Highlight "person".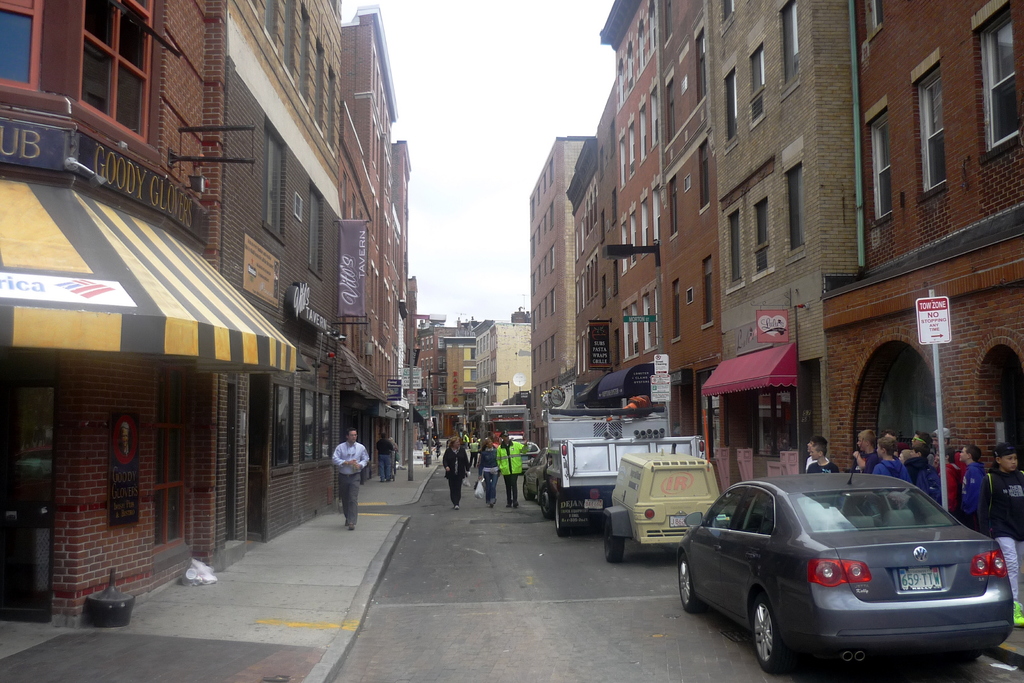
Highlighted region: [911, 441, 931, 490].
